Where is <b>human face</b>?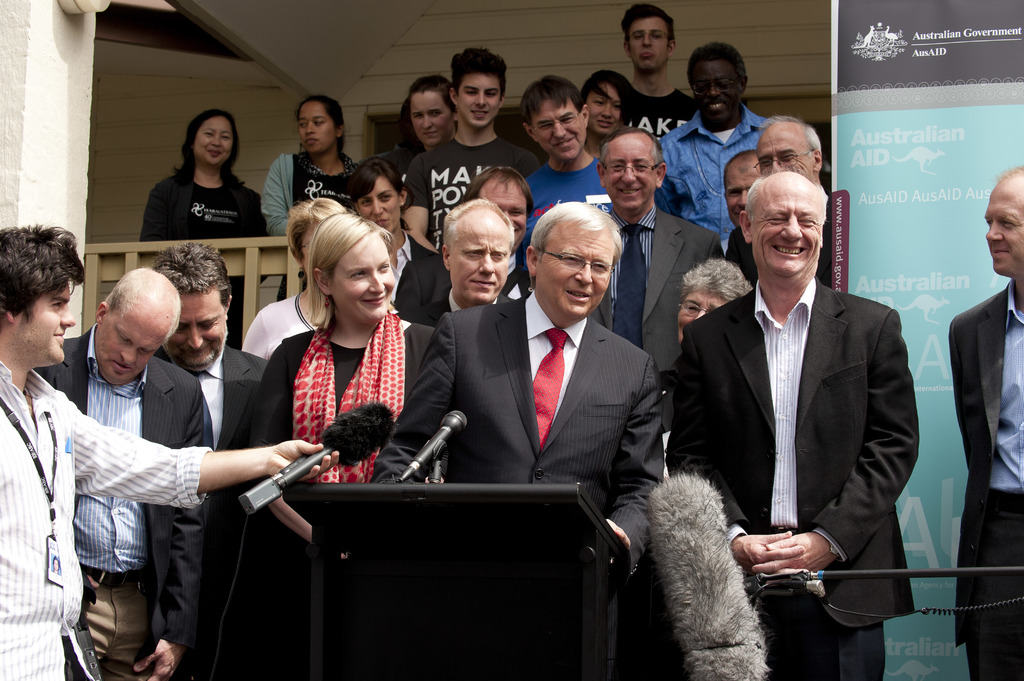
(x1=479, y1=178, x2=530, y2=243).
